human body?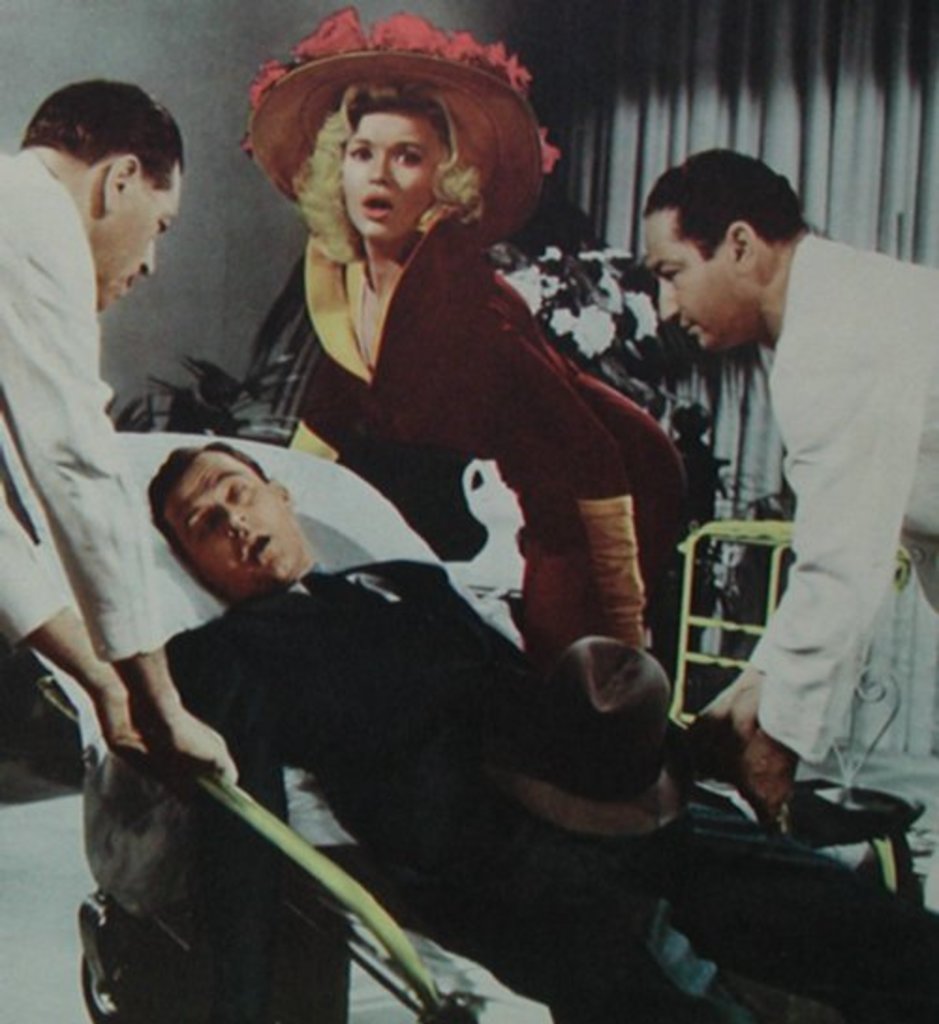
crop(639, 143, 937, 819)
